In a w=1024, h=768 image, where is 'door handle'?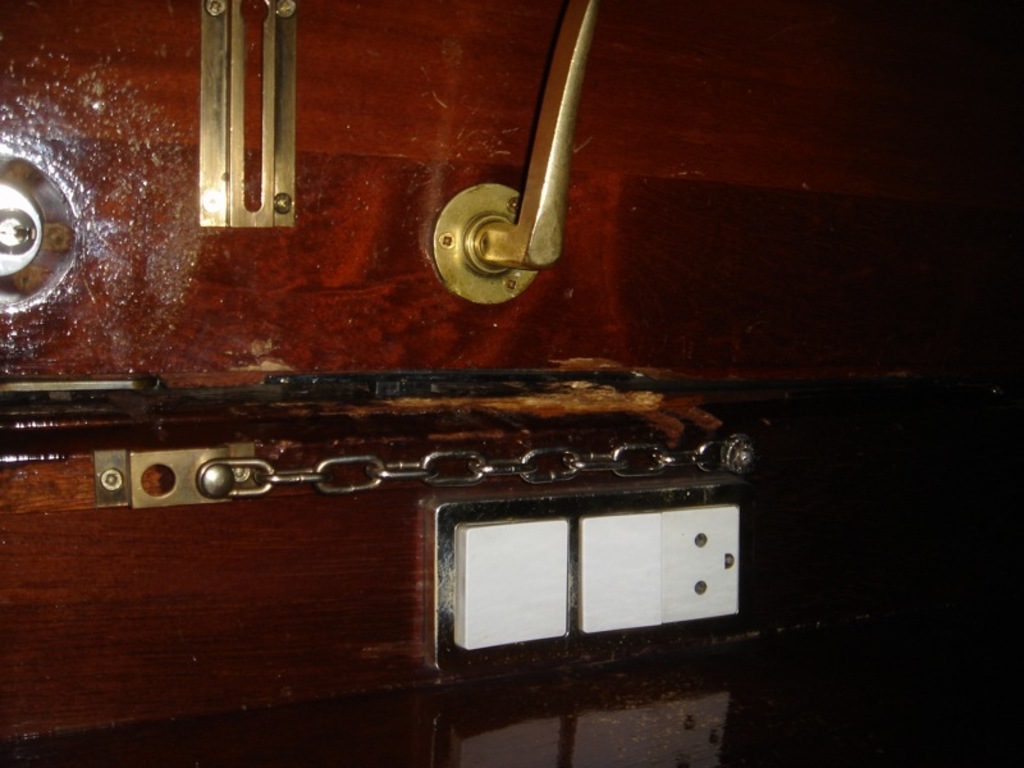
[429,0,604,303].
